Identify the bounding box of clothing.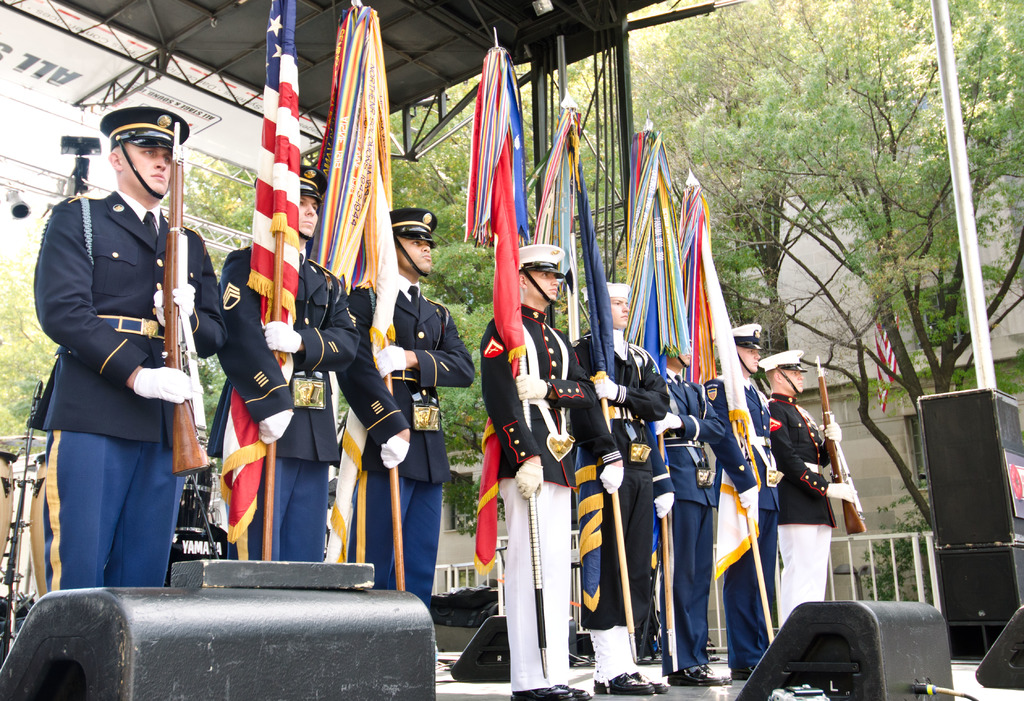
x1=342, y1=277, x2=471, y2=602.
